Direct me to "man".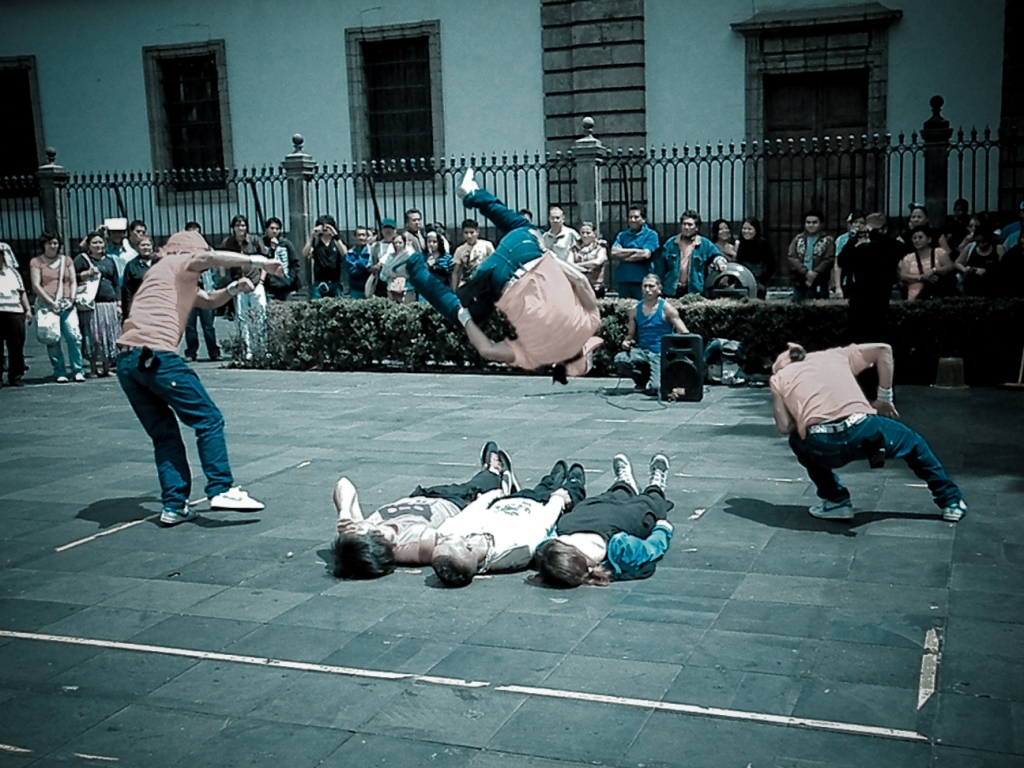
Direction: [x1=107, y1=226, x2=280, y2=519].
